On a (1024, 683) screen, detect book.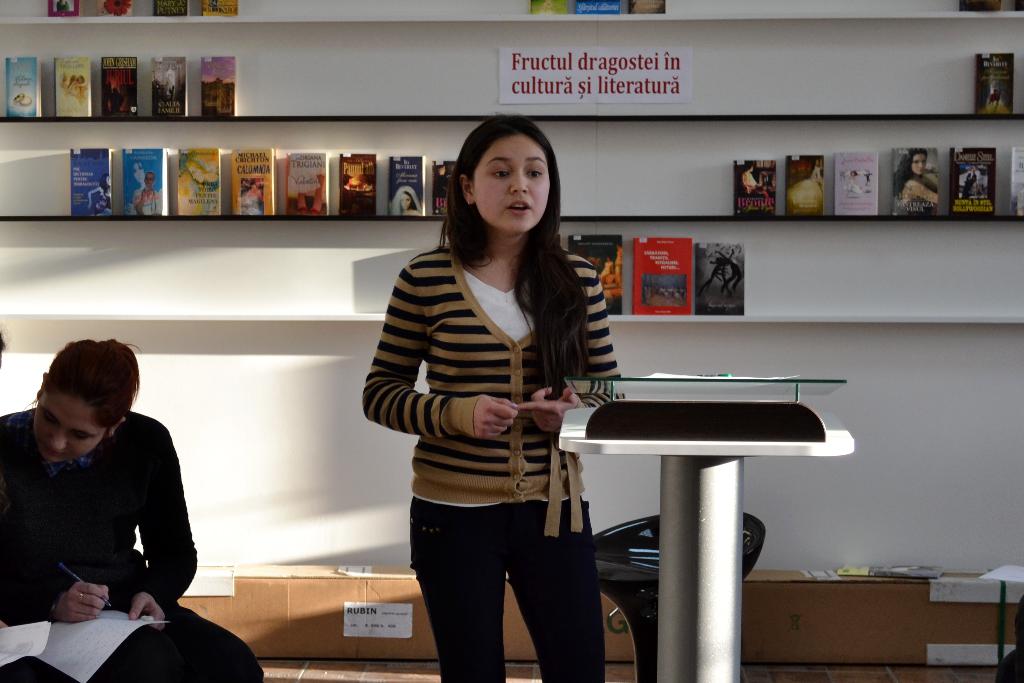
crop(202, 50, 237, 118).
